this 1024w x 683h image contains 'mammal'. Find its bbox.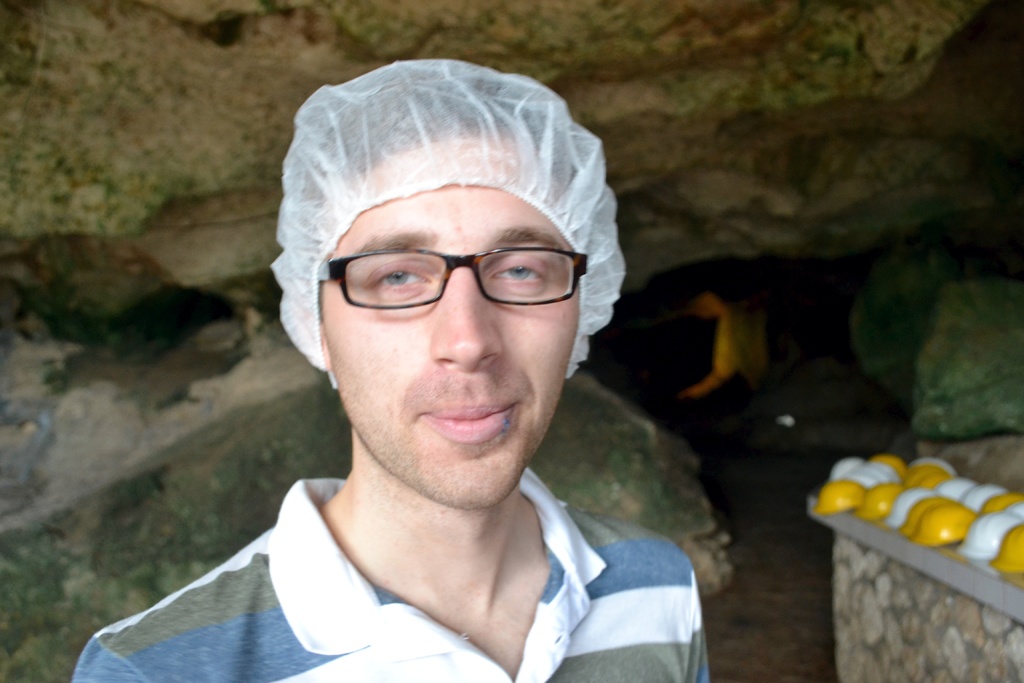
66 48 733 682.
